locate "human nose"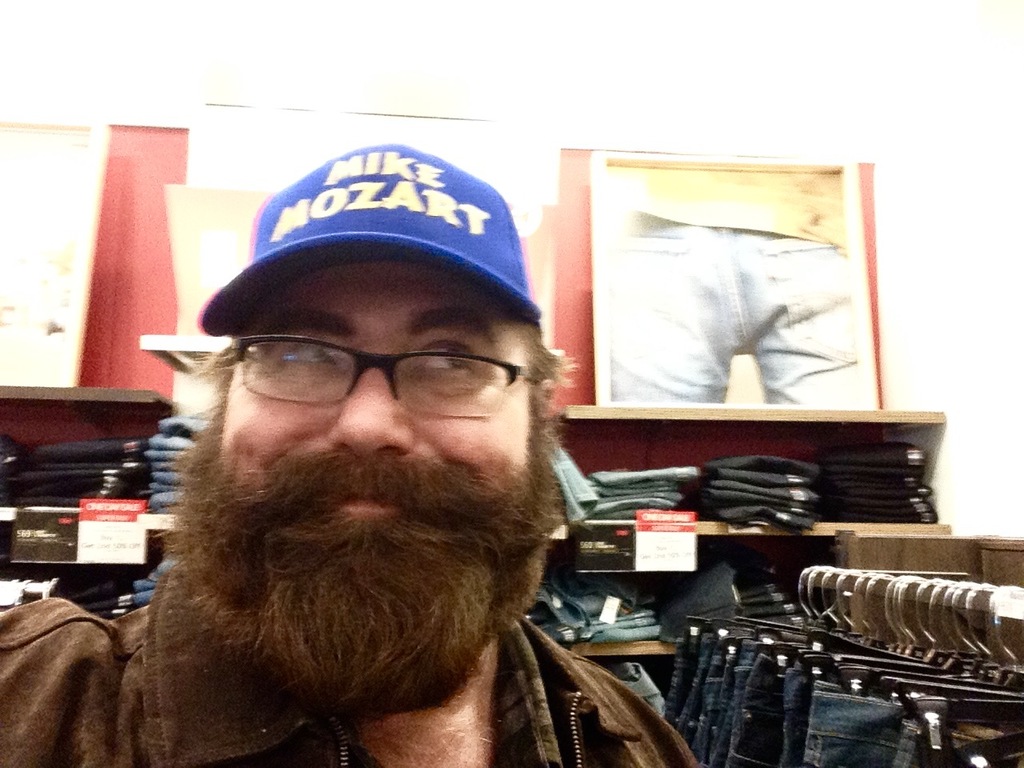
(329, 365, 413, 457)
